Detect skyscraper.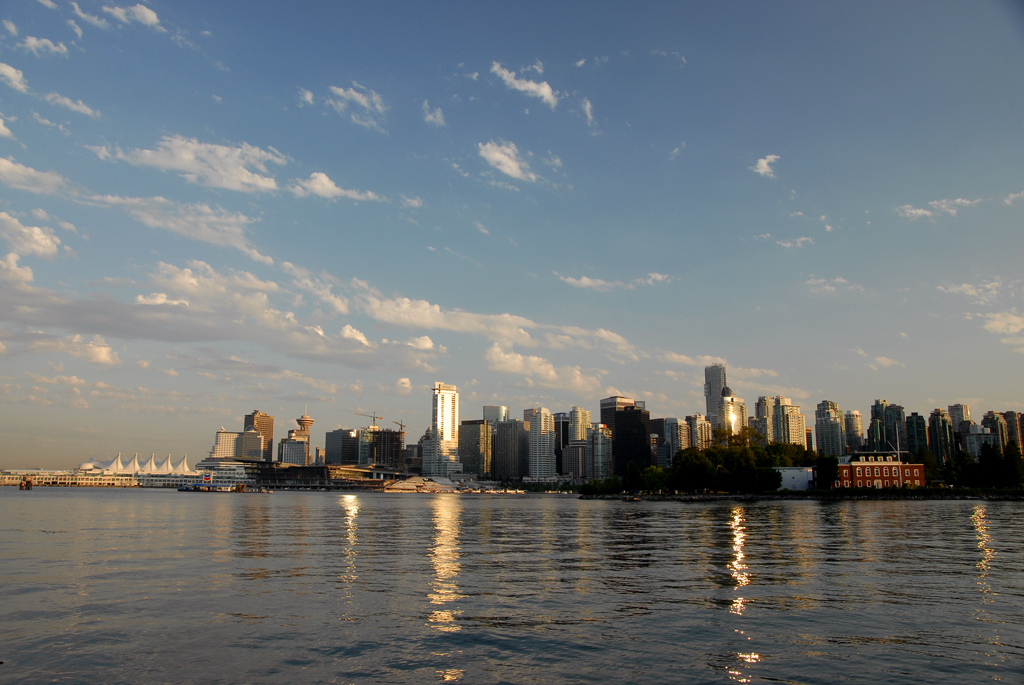
Detected at 522/402/557/482.
